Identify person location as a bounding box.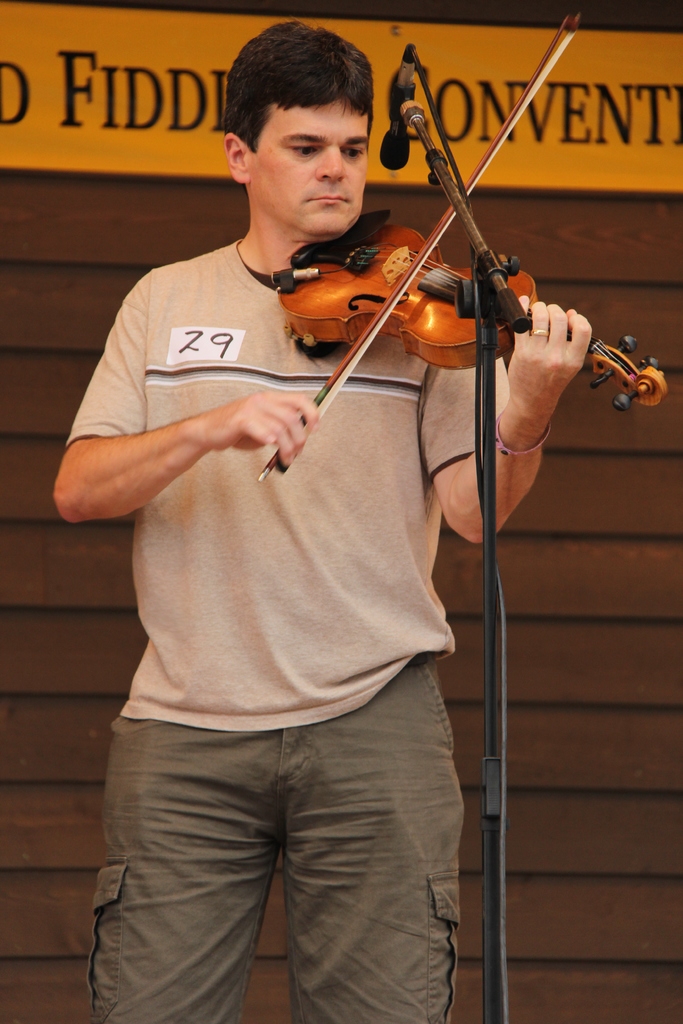
rect(51, 29, 592, 1023).
